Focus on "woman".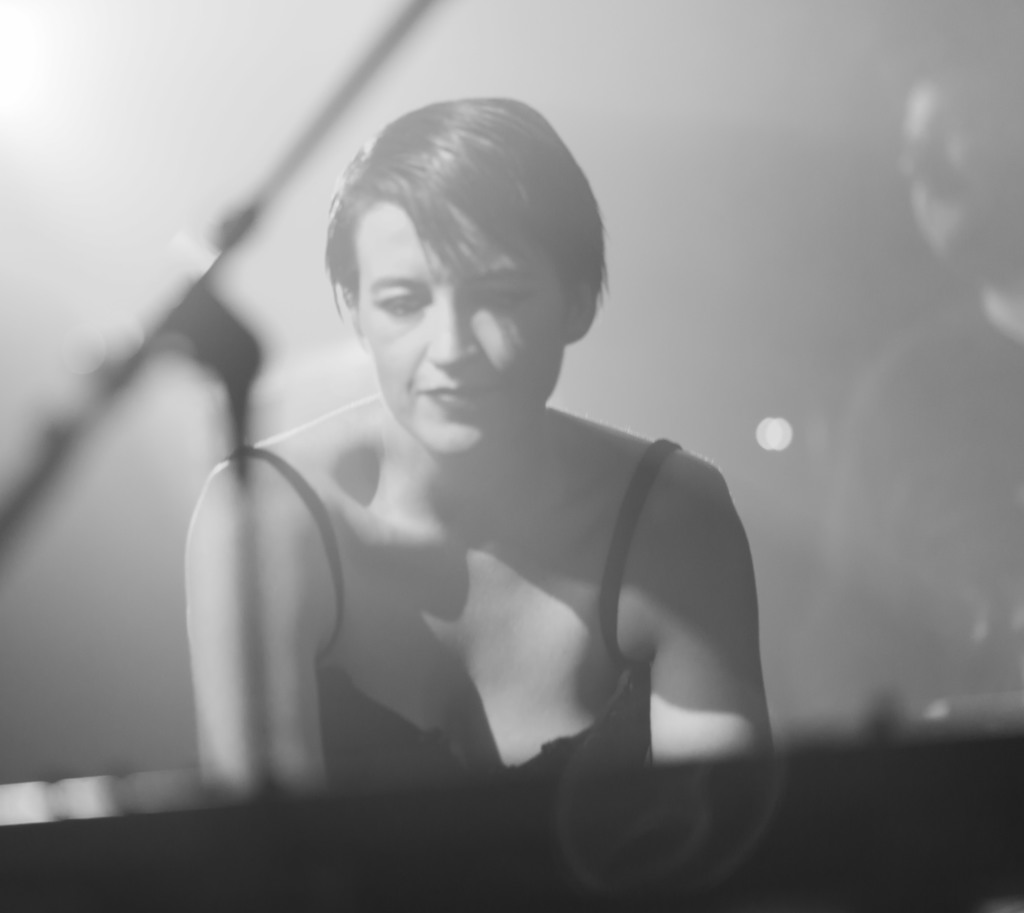
Focused at <bbox>237, 61, 728, 783</bbox>.
